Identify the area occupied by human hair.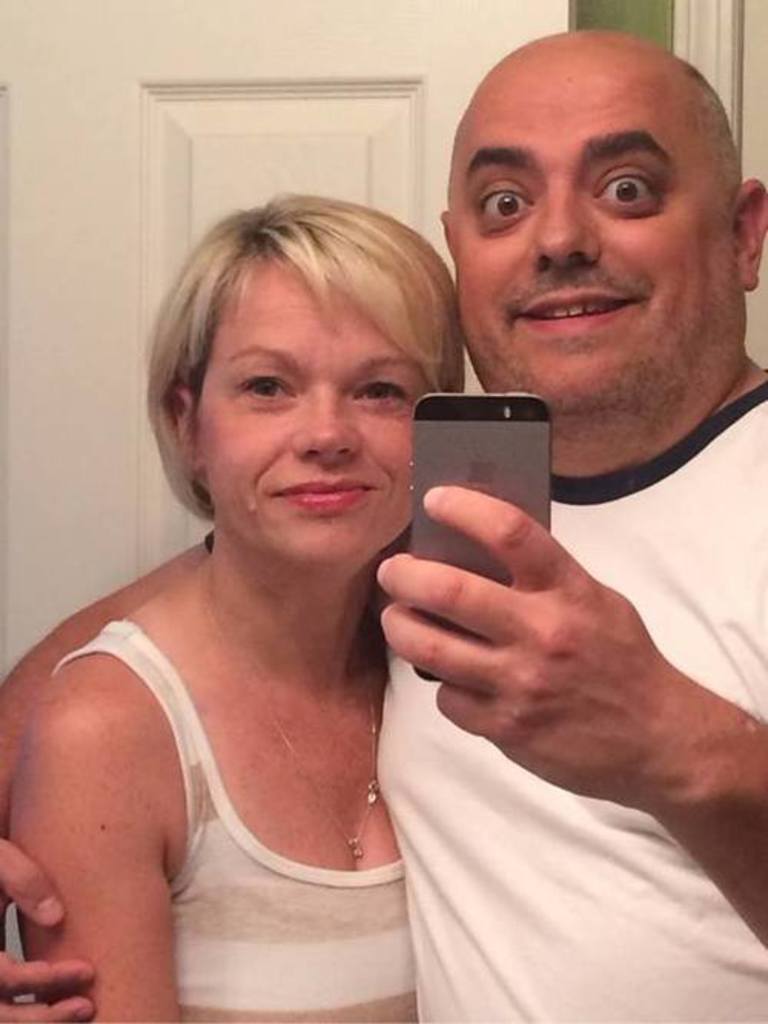
Area: [x1=152, y1=189, x2=464, y2=567].
